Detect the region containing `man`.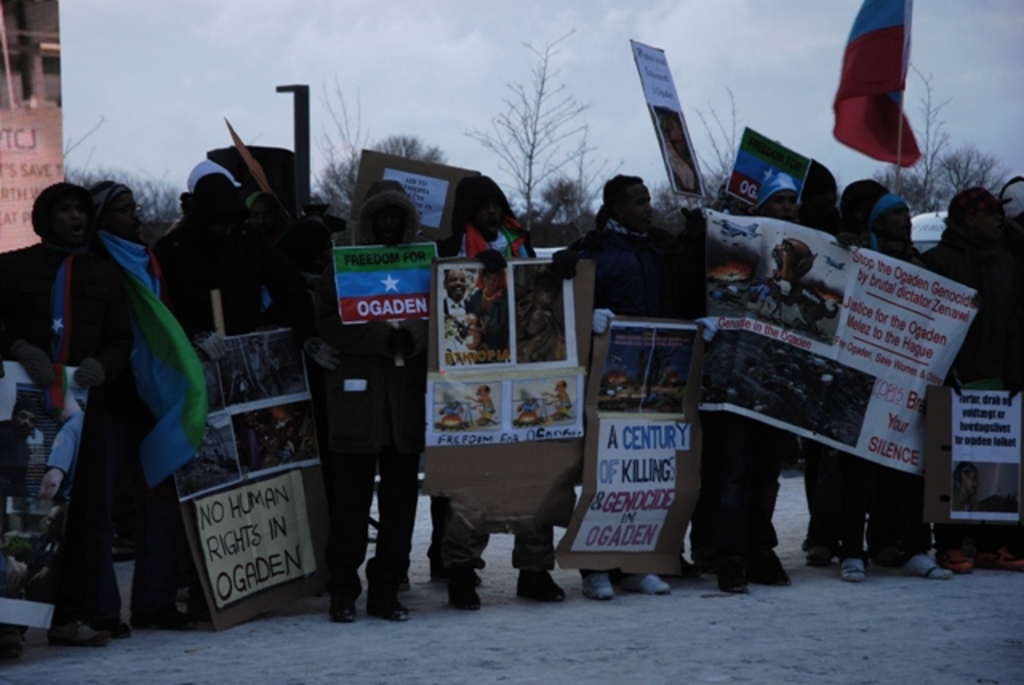
[left=40, top=182, right=206, bottom=648].
